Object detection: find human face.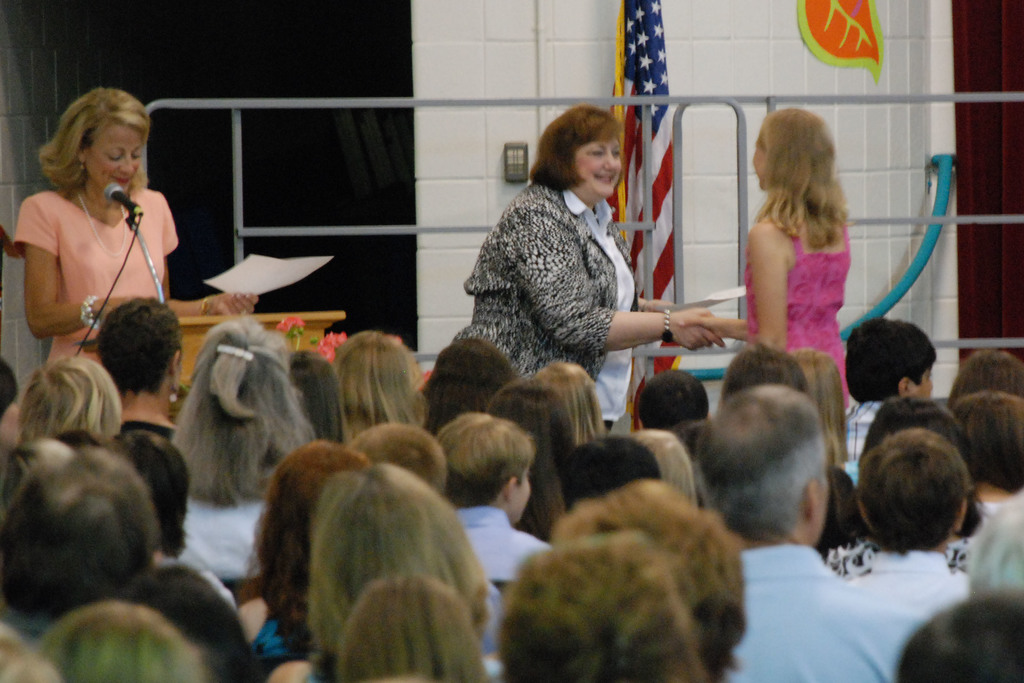
detection(85, 122, 140, 192).
